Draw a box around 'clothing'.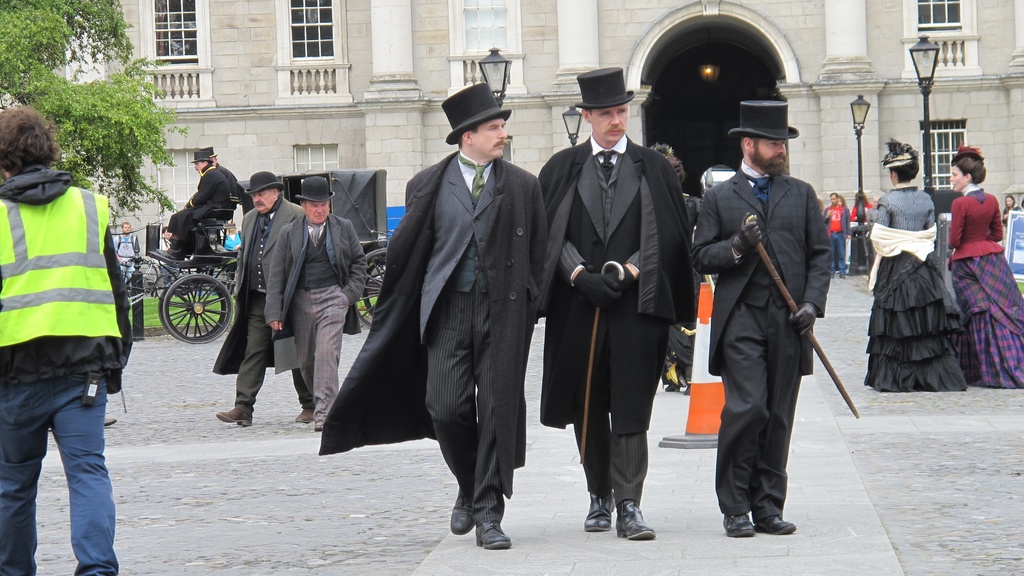
BBox(212, 161, 253, 209).
